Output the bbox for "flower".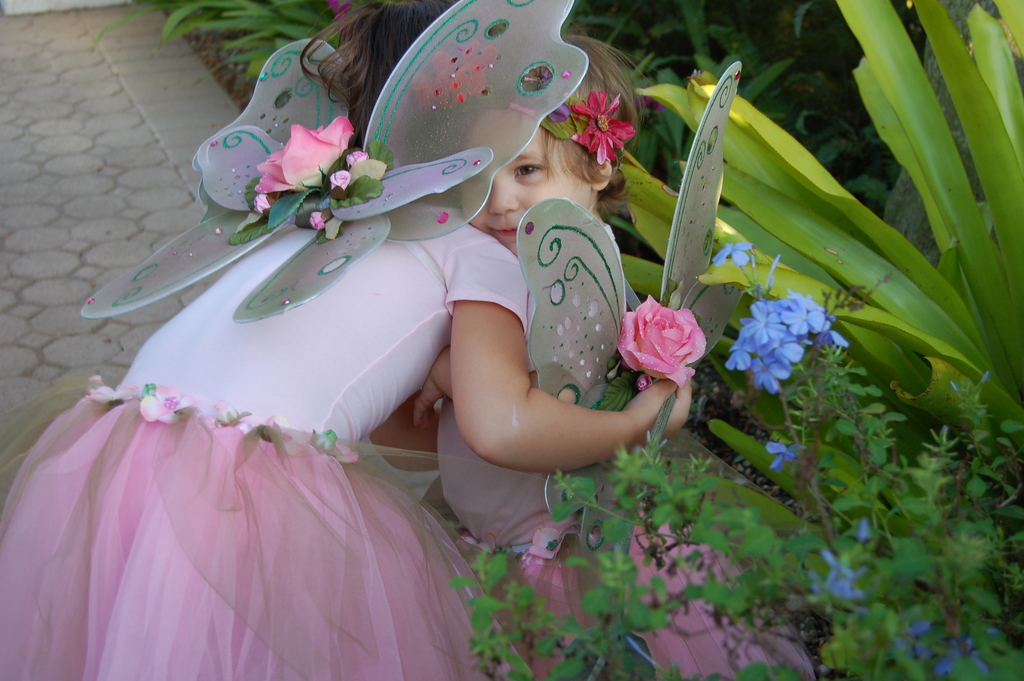
select_region(307, 215, 324, 231).
